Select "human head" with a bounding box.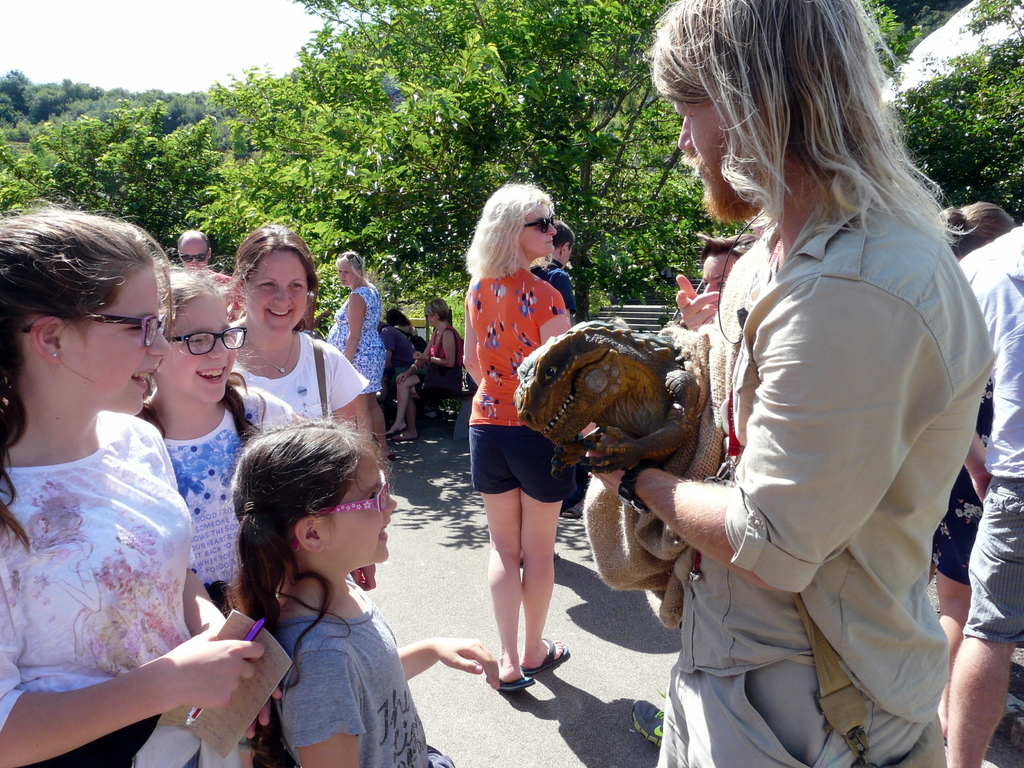
select_region(208, 412, 392, 618).
